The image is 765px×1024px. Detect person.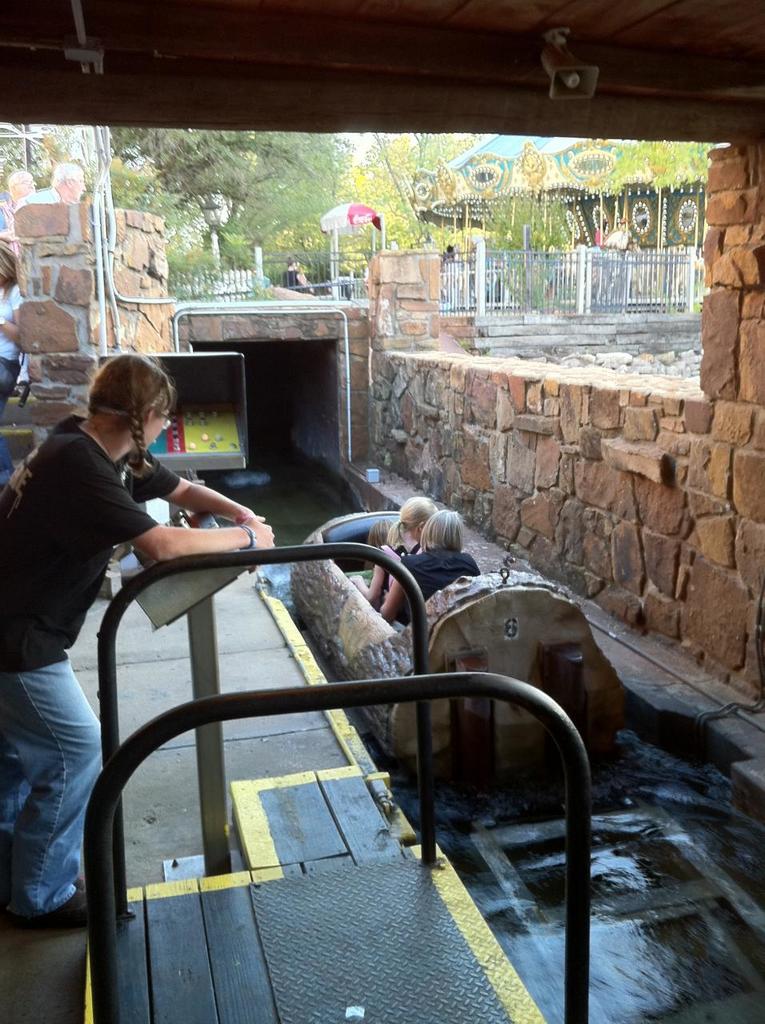
Detection: (0, 242, 22, 409).
